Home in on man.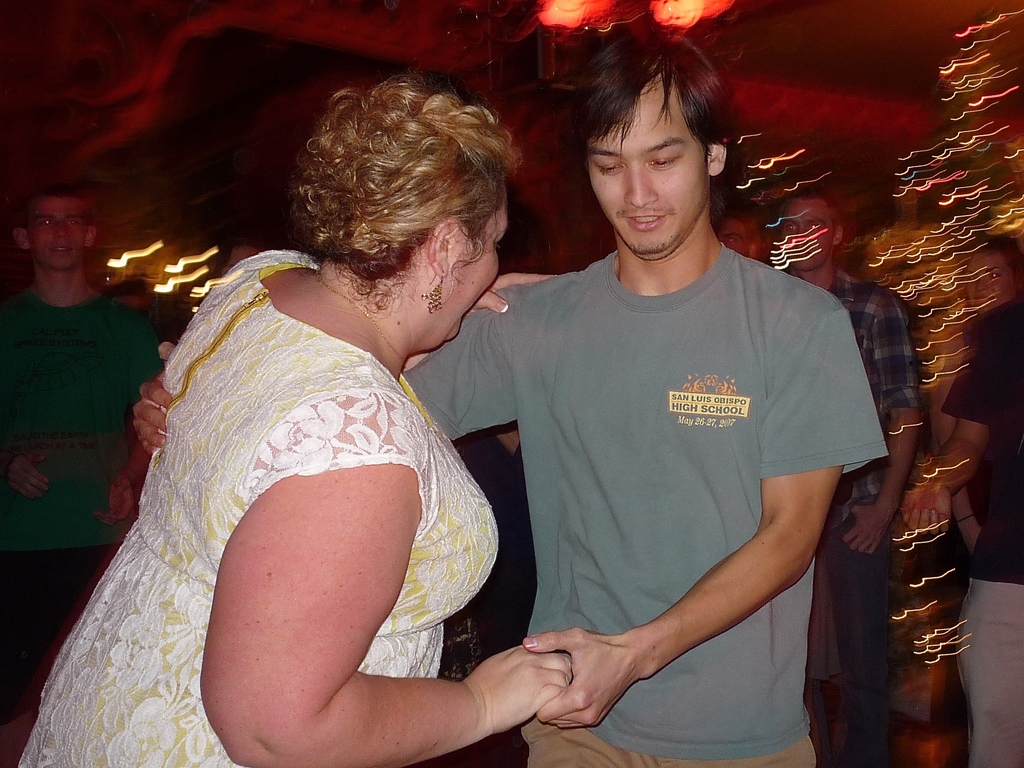
Homed in at rect(126, 28, 884, 763).
